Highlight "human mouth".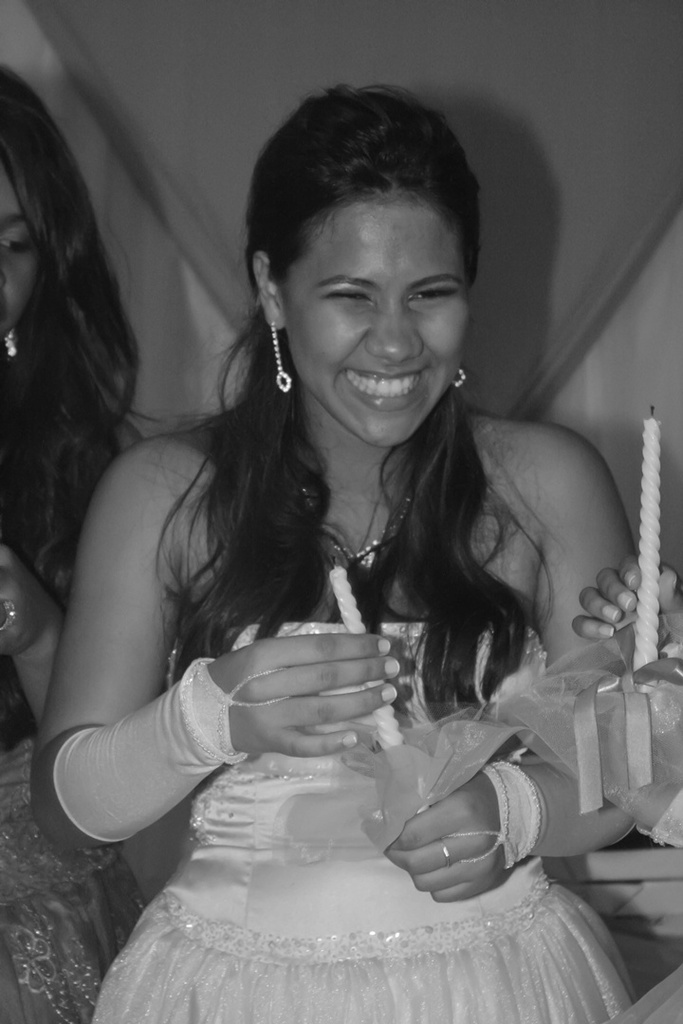
Highlighted region: <bbox>330, 362, 439, 417</bbox>.
